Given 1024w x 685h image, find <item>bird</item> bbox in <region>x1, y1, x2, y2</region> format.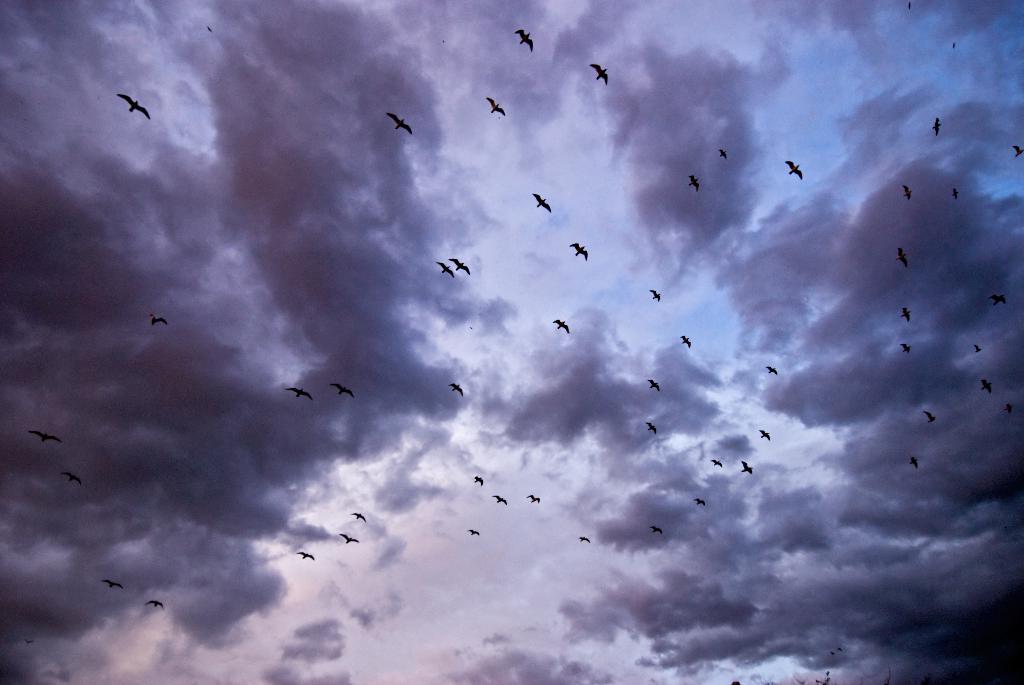
<region>207, 28, 212, 33</region>.
